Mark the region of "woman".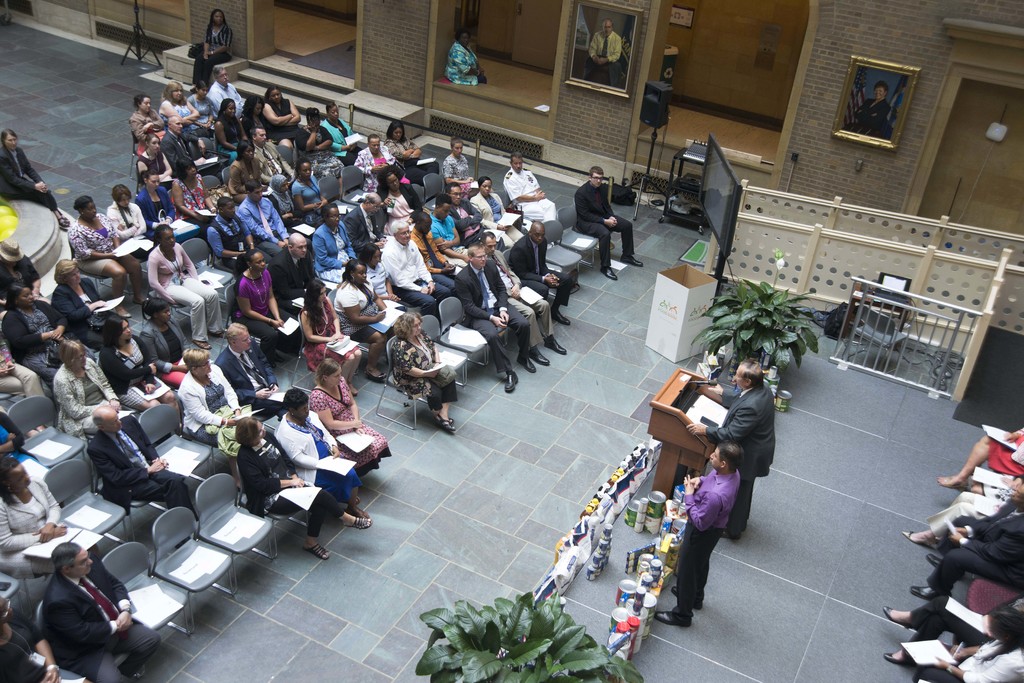
Region: [157, 84, 209, 142].
